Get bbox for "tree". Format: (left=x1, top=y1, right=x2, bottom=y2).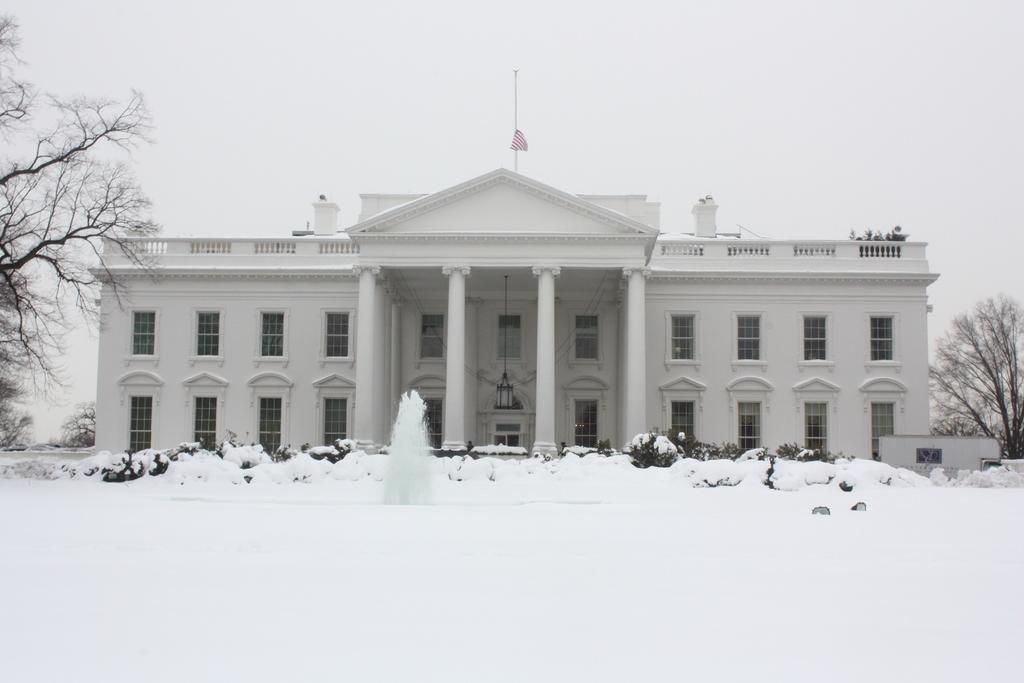
(left=56, top=400, right=98, bottom=453).
